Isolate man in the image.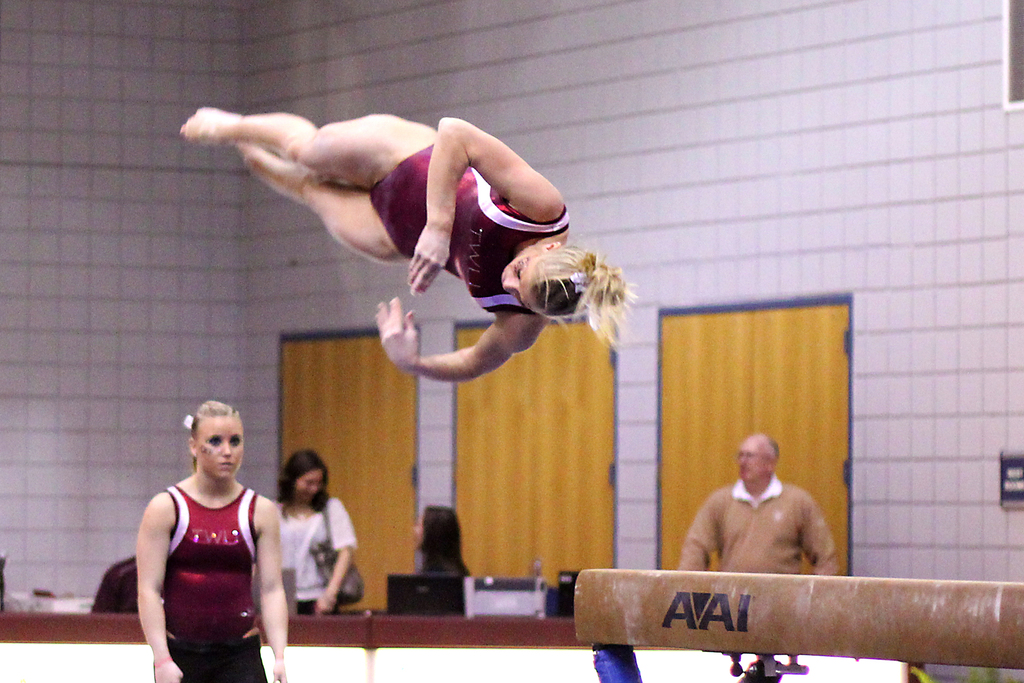
Isolated region: left=680, top=431, right=841, bottom=575.
